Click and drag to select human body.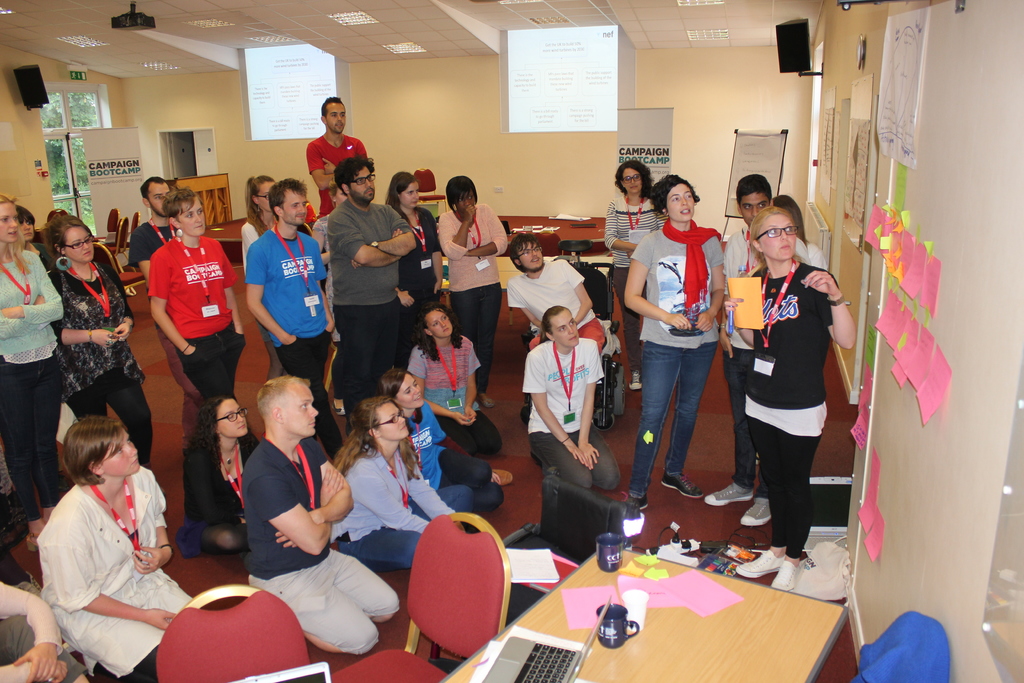
Selection: select_region(381, 172, 437, 347).
